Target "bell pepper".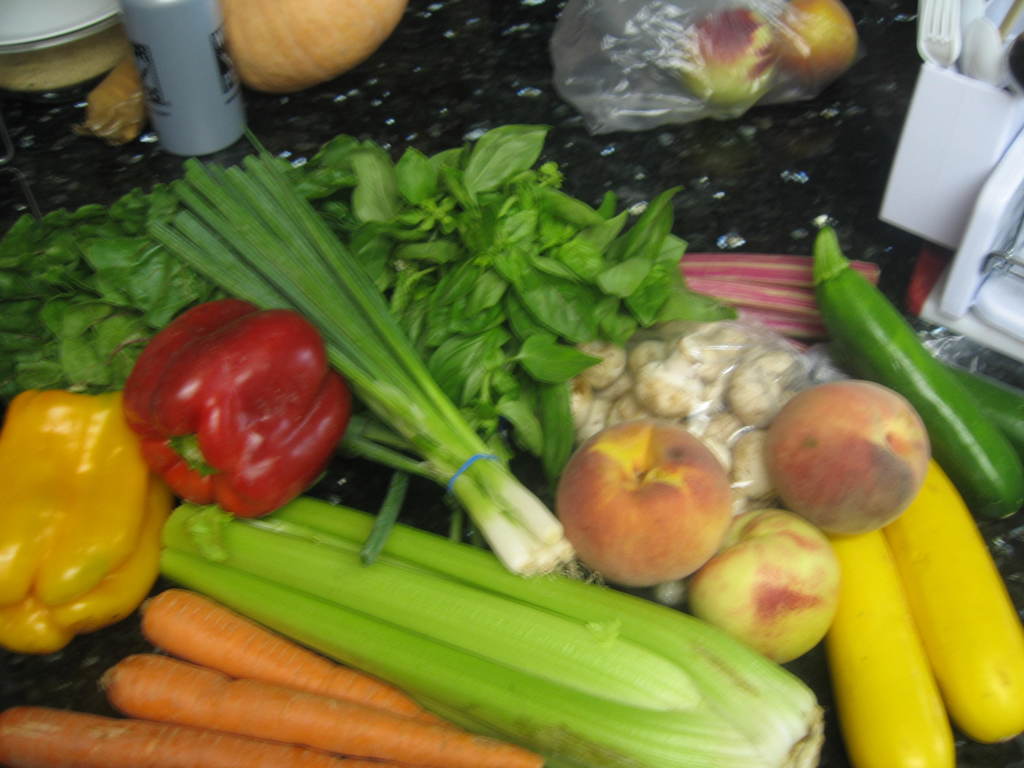
Target region: 0:388:173:653.
